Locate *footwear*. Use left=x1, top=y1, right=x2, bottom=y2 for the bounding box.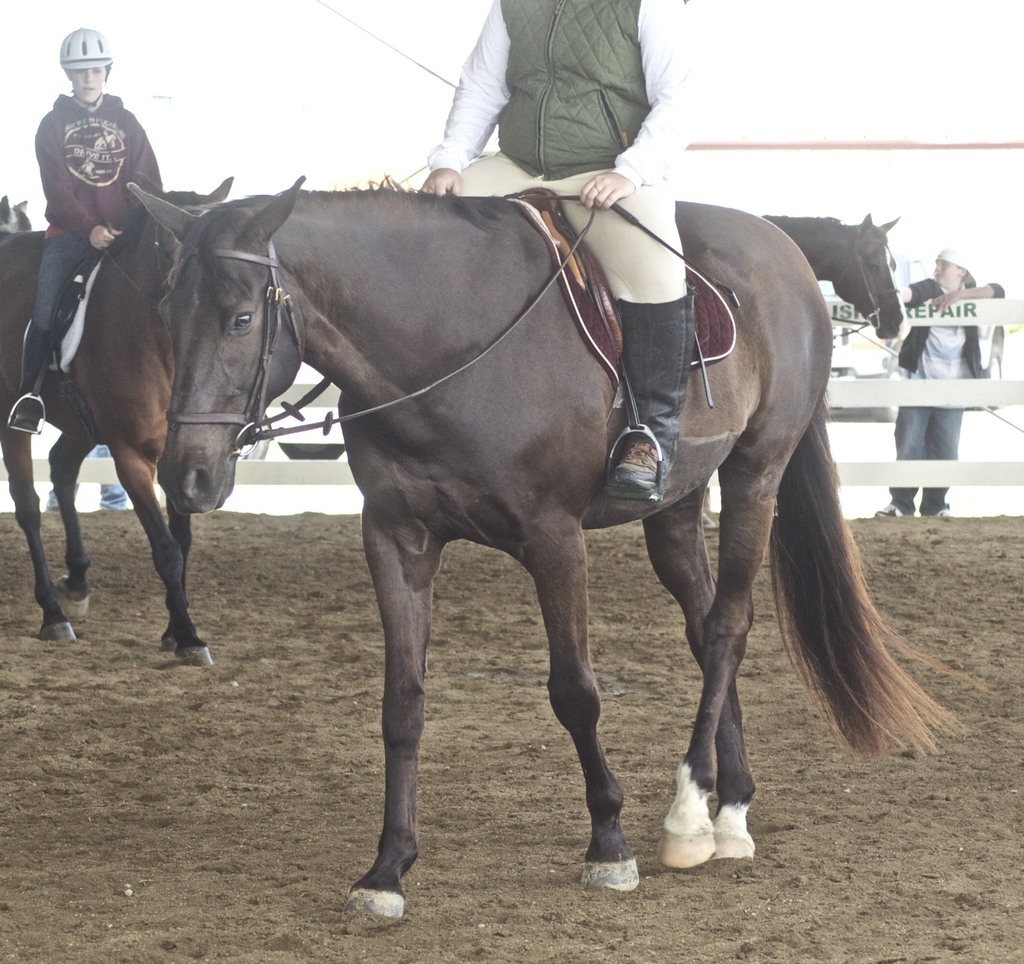
left=1, top=334, right=57, bottom=431.
